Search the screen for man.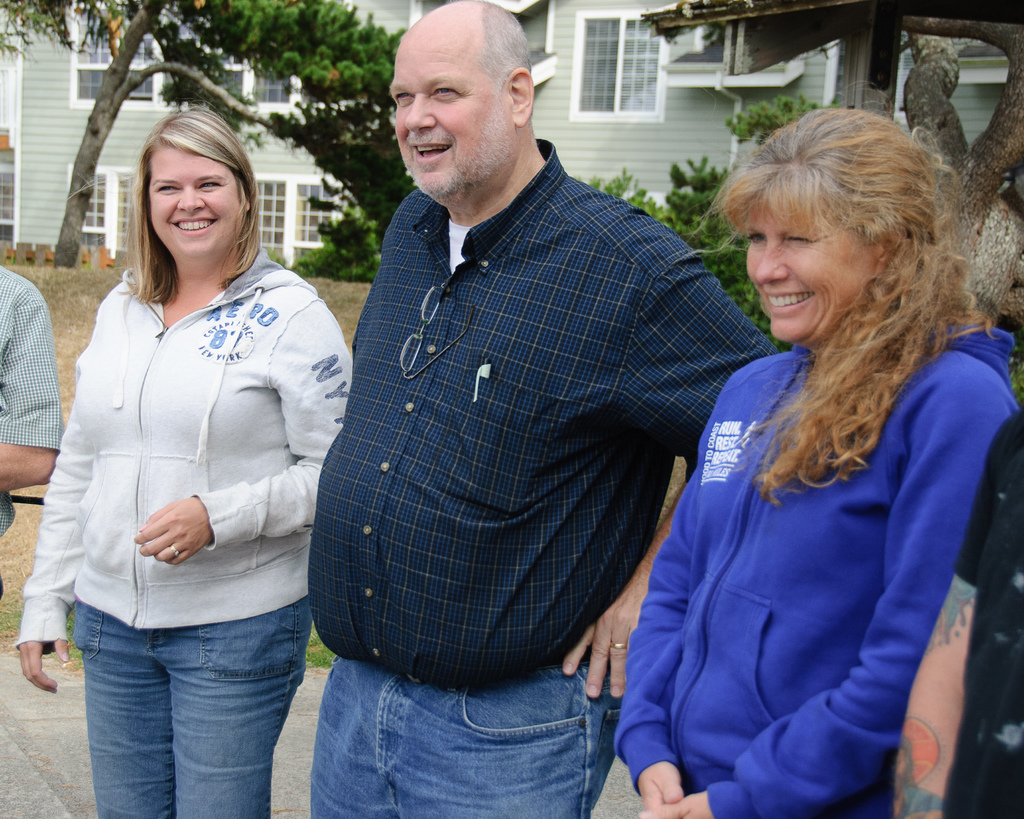
Found at pyautogui.locateOnScreen(306, 0, 782, 818).
